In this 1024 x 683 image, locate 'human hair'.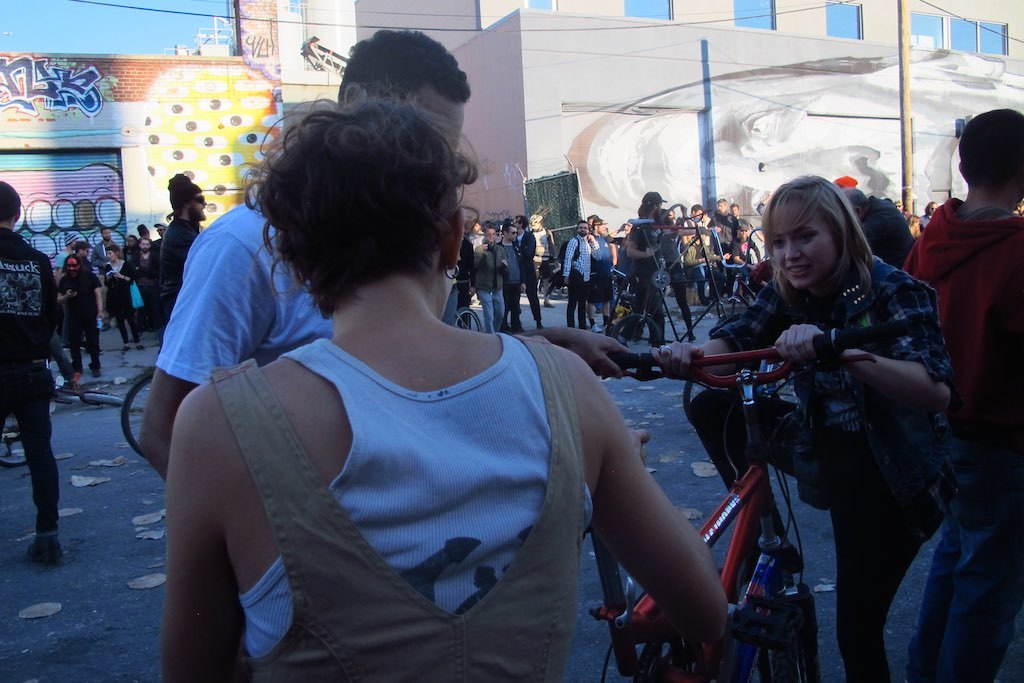
Bounding box: x1=517, y1=215, x2=528, y2=229.
